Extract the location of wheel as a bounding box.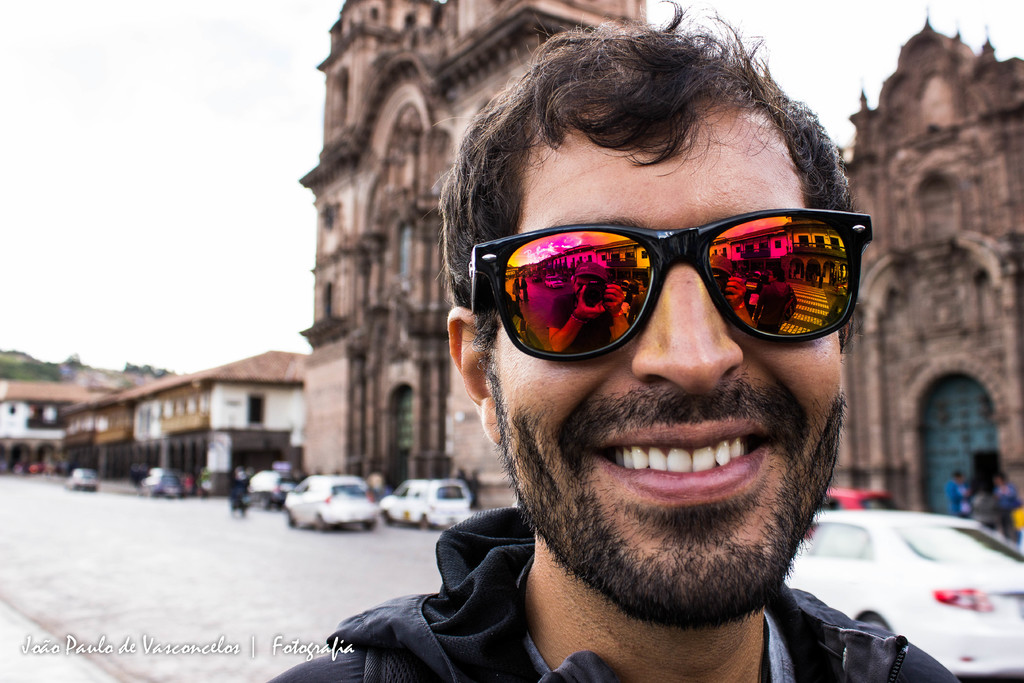
region(862, 618, 891, 629).
